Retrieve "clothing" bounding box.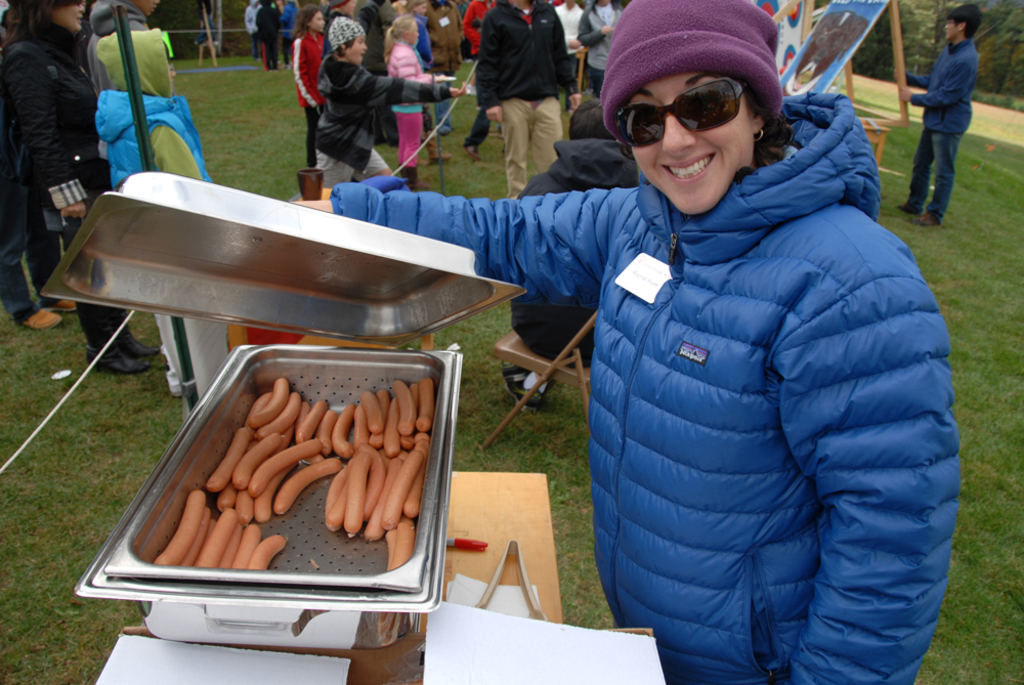
Bounding box: l=309, t=48, r=429, b=175.
